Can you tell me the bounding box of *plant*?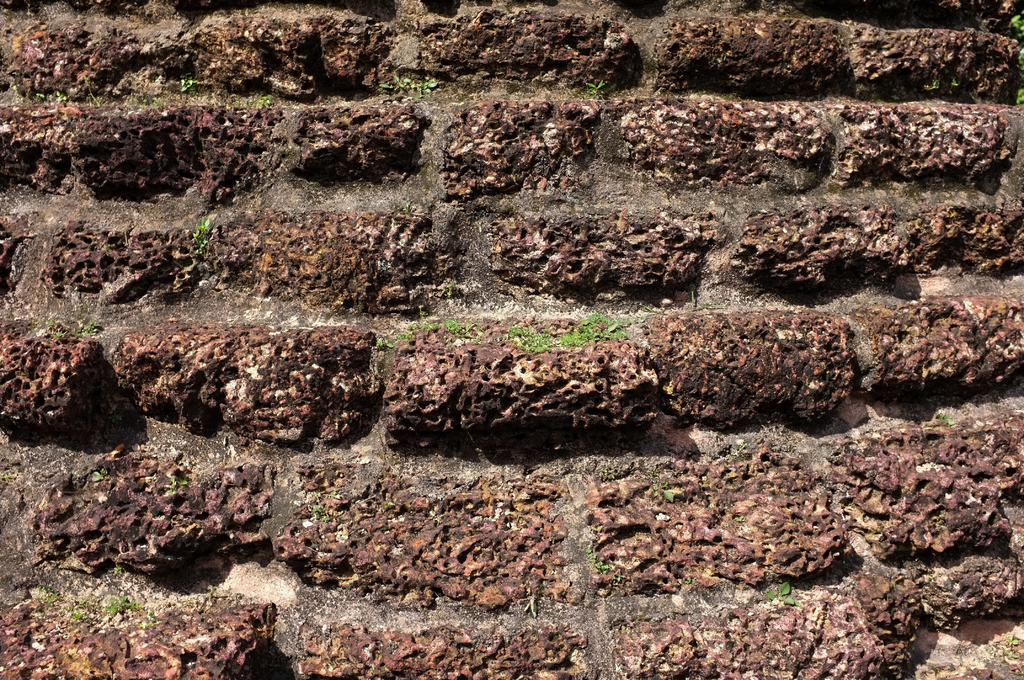
crop(947, 74, 959, 88).
